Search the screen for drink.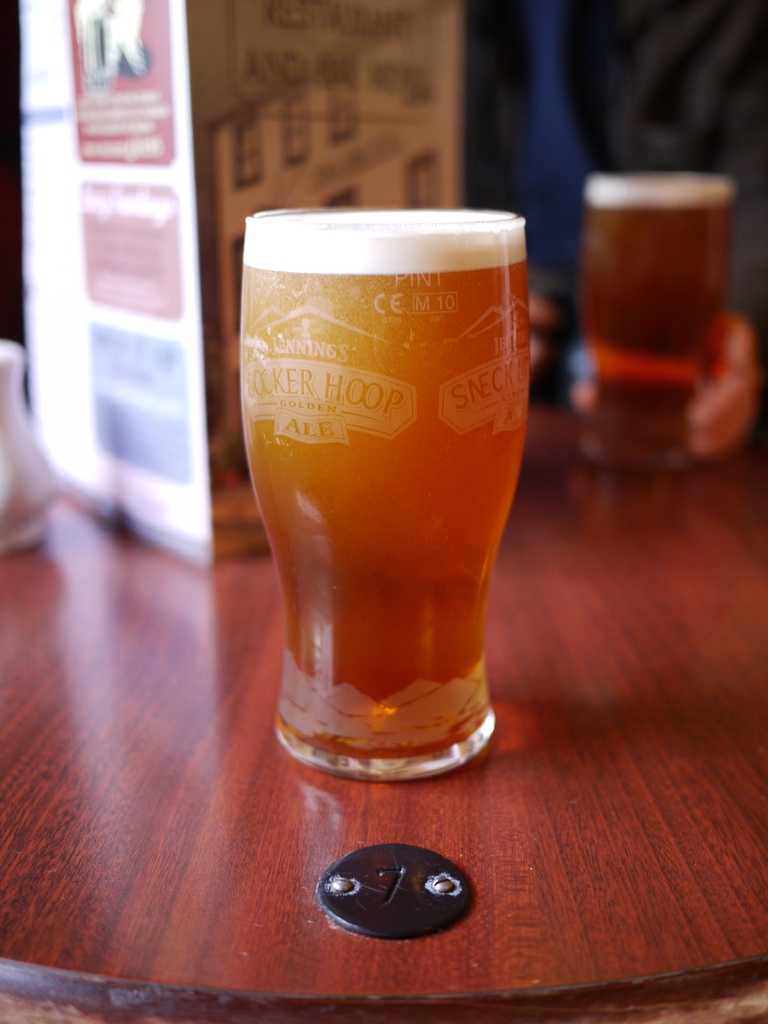
Found at box(586, 173, 733, 458).
